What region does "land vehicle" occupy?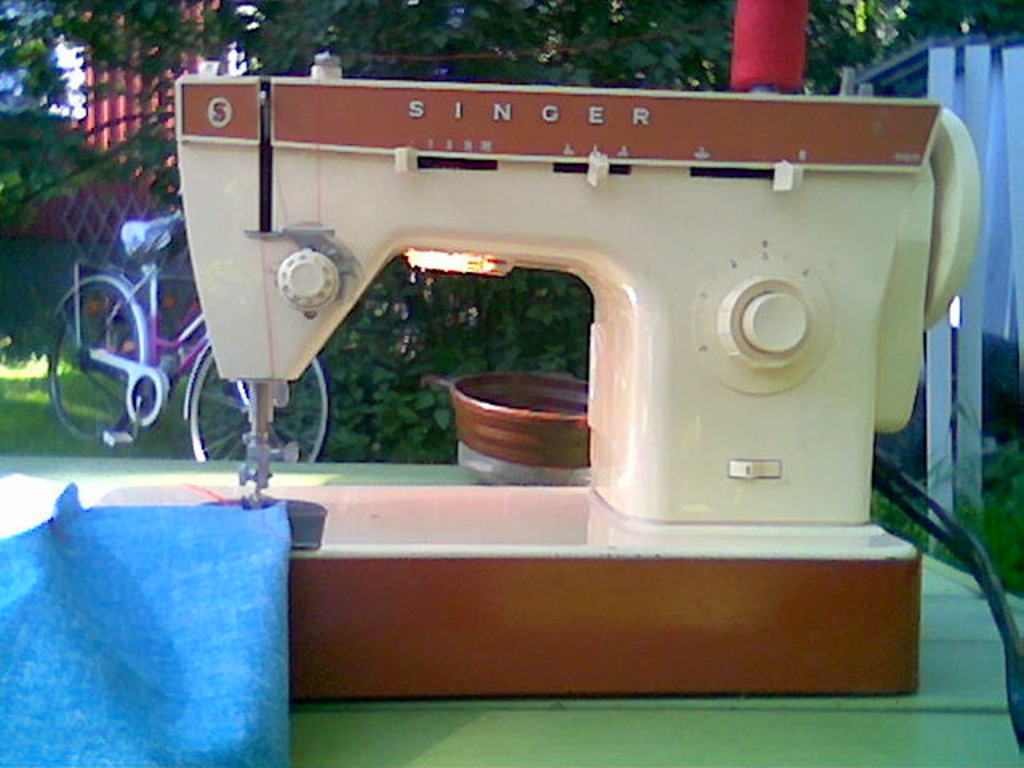
<region>48, 213, 328, 469</region>.
